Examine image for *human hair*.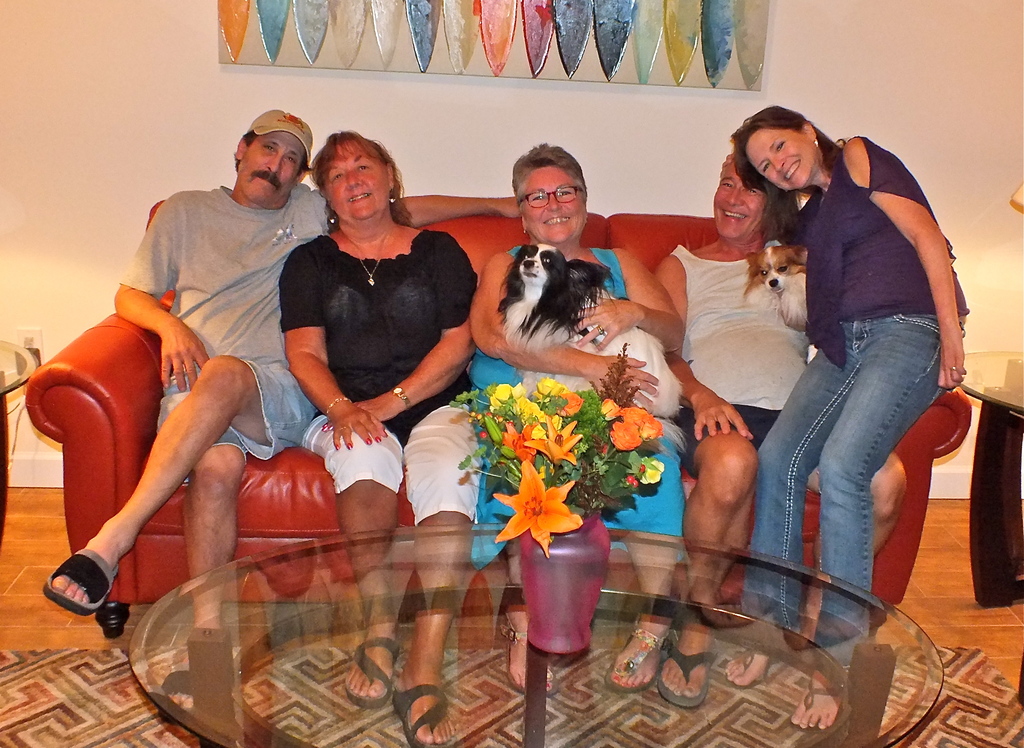
Examination result: {"x1": 307, "y1": 129, "x2": 417, "y2": 236}.
